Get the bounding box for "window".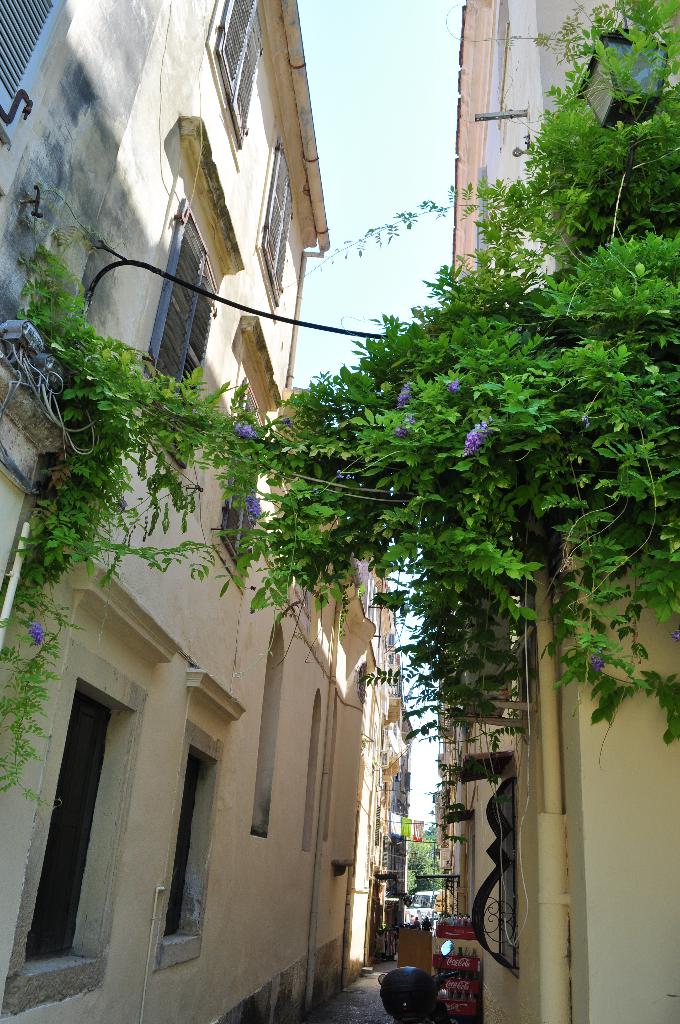
locate(294, 690, 322, 851).
